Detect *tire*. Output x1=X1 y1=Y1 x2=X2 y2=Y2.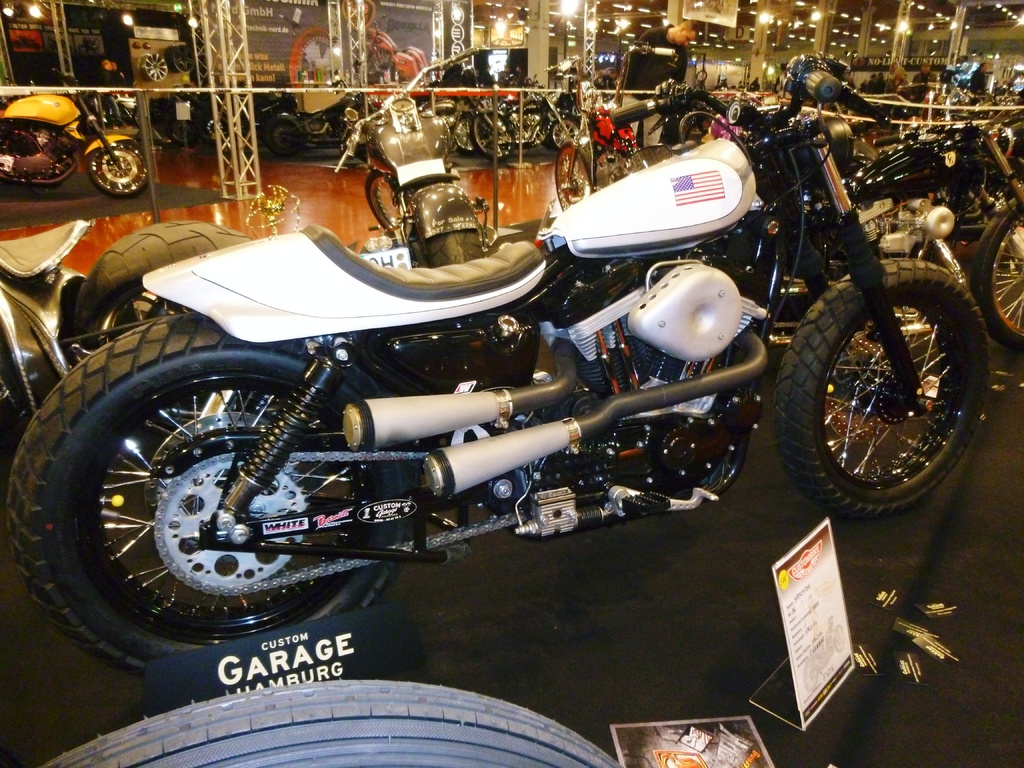
x1=90 y1=141 x2=150 y2=198.
